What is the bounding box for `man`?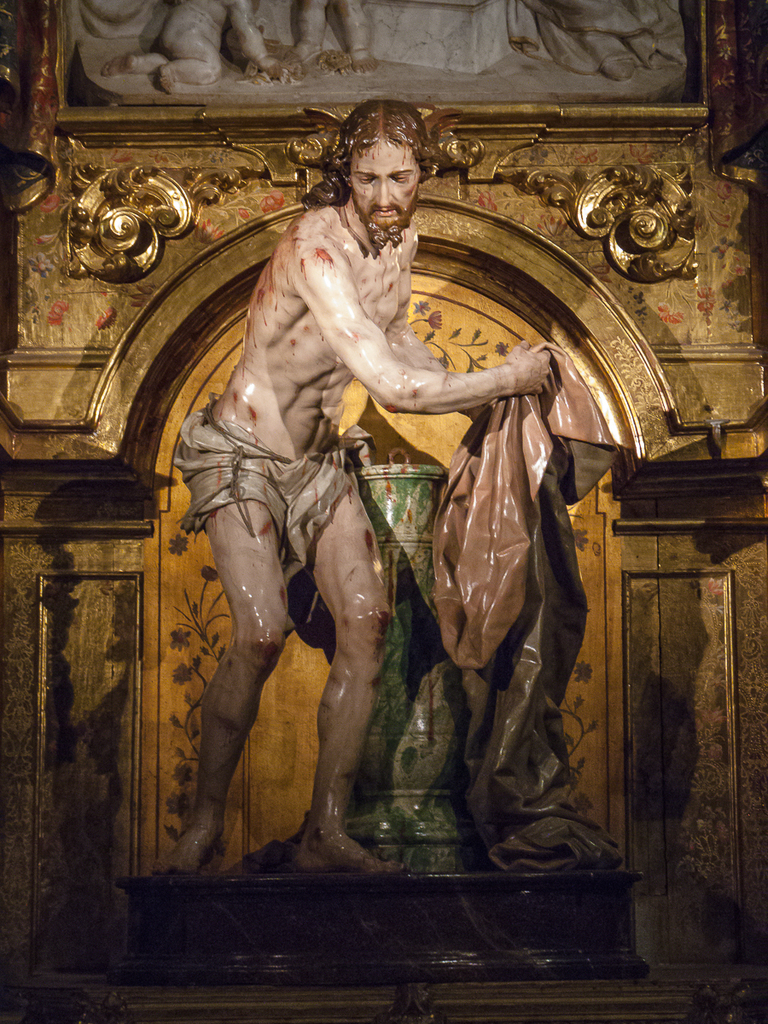
178 128 526 884.
